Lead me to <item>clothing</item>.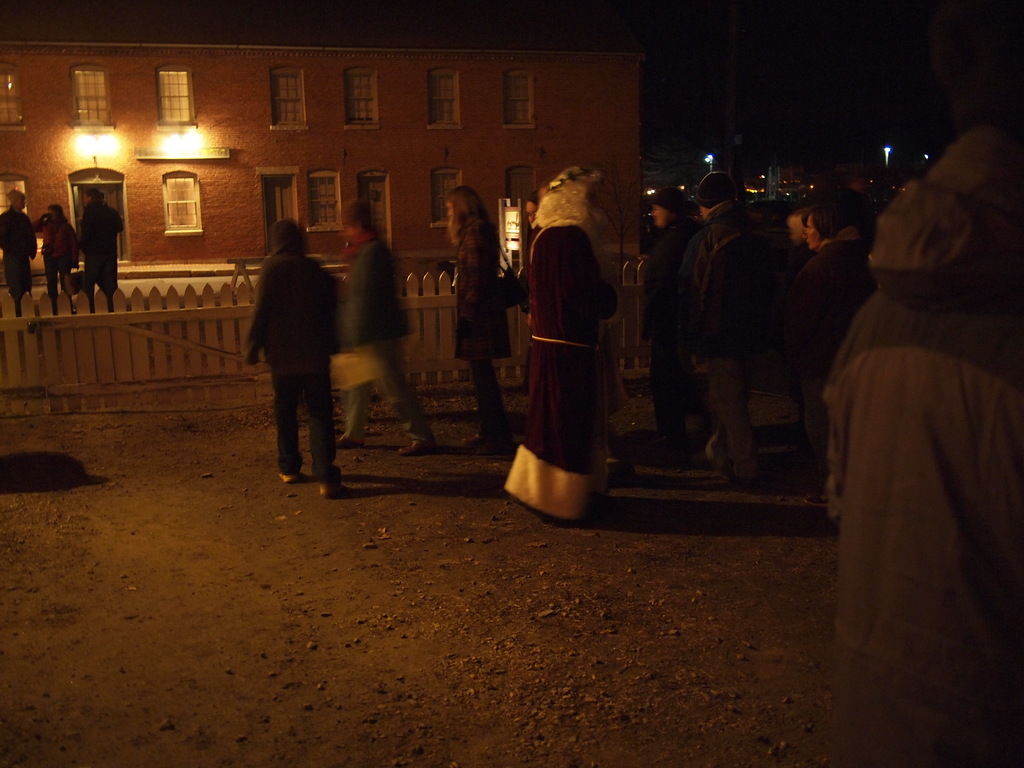
Lead to bbox=[0, 199, 27, 290].
